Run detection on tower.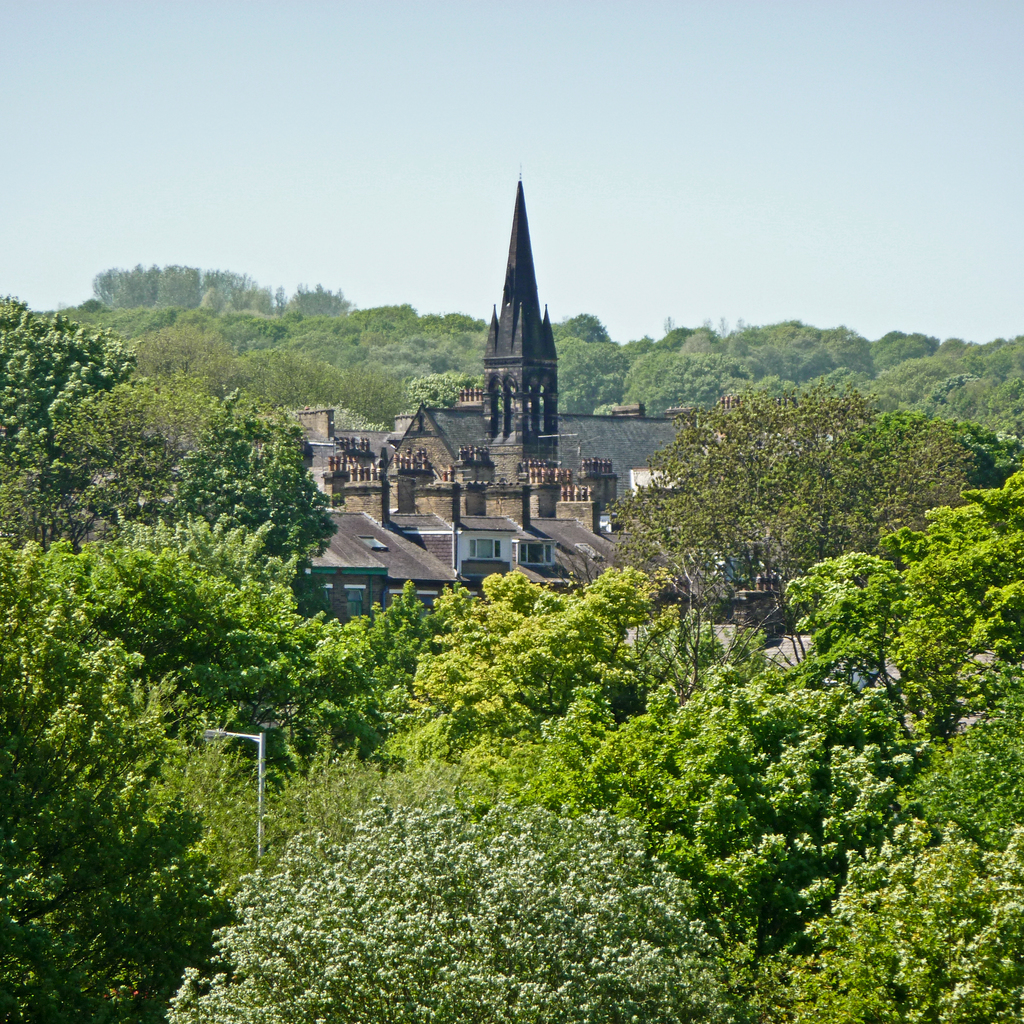
Result: 312, 179, 692, 543.
